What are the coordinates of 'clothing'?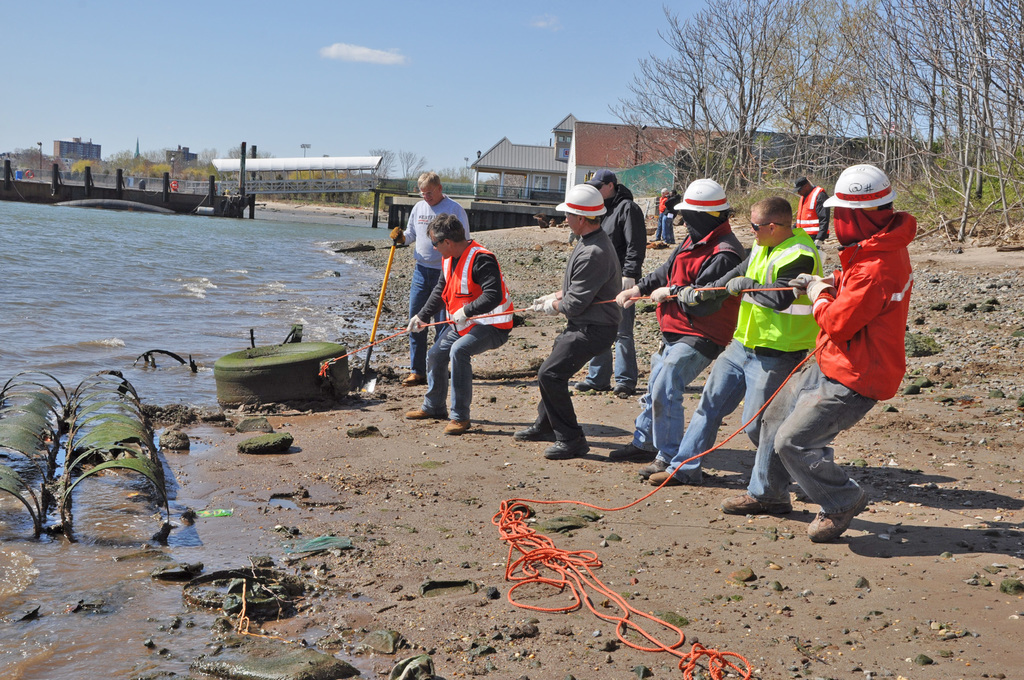
653/196/668/241.
